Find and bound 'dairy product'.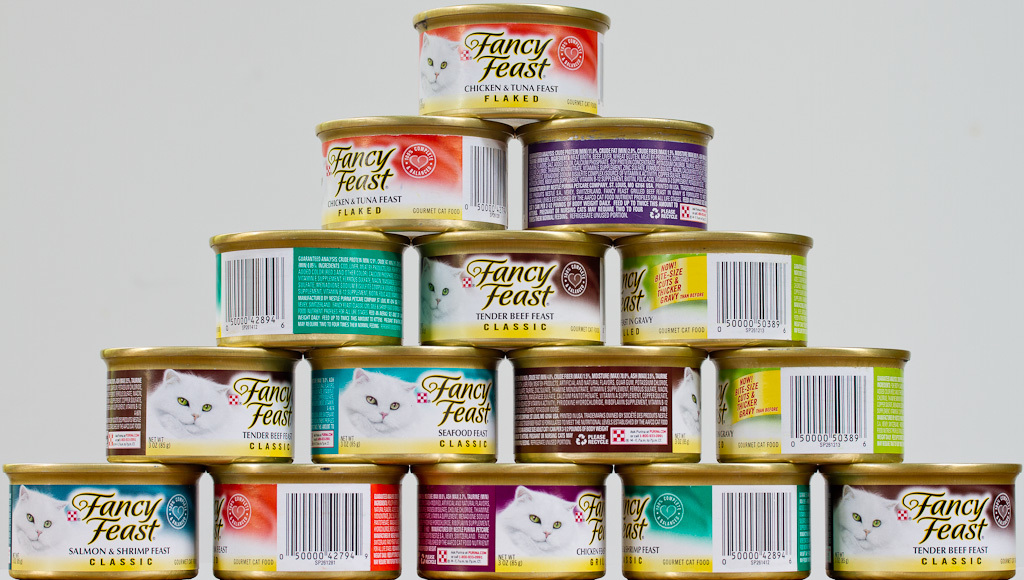
Bound: [317,363,485,468].
